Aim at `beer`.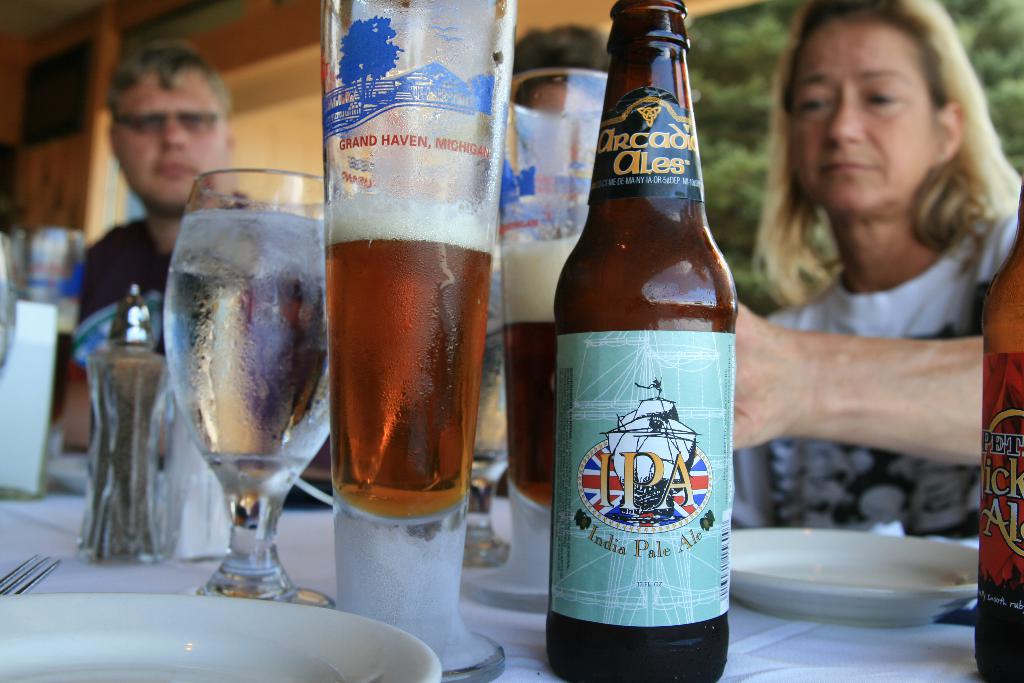
Aimed at 329/198/495/518.
